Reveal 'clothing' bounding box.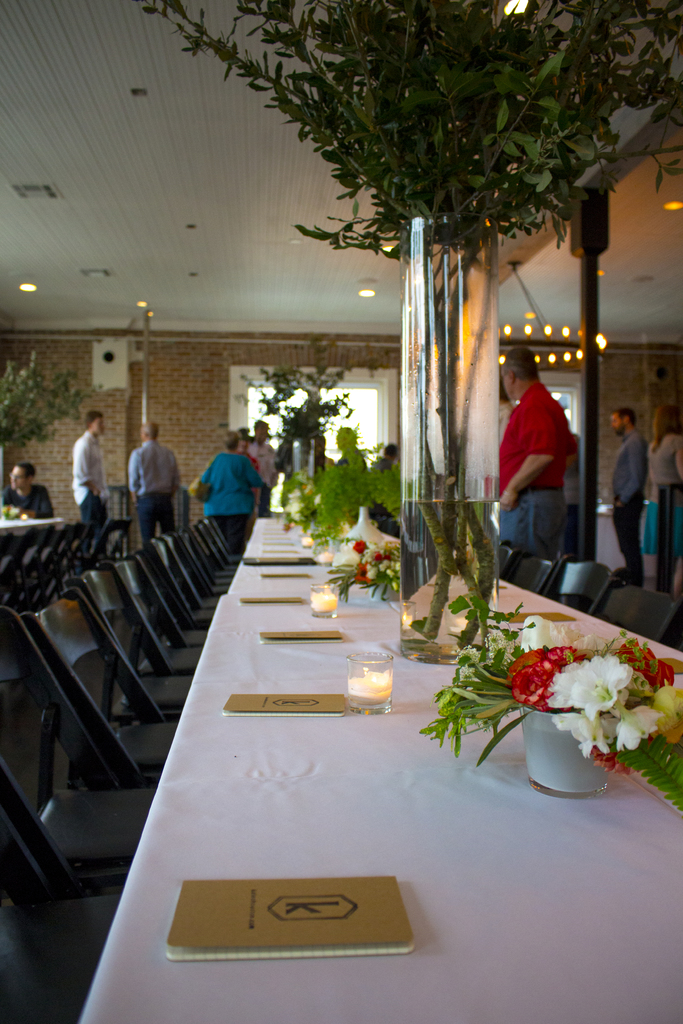
Revealed: [left=490, top=374, right=564, bottom=561].
